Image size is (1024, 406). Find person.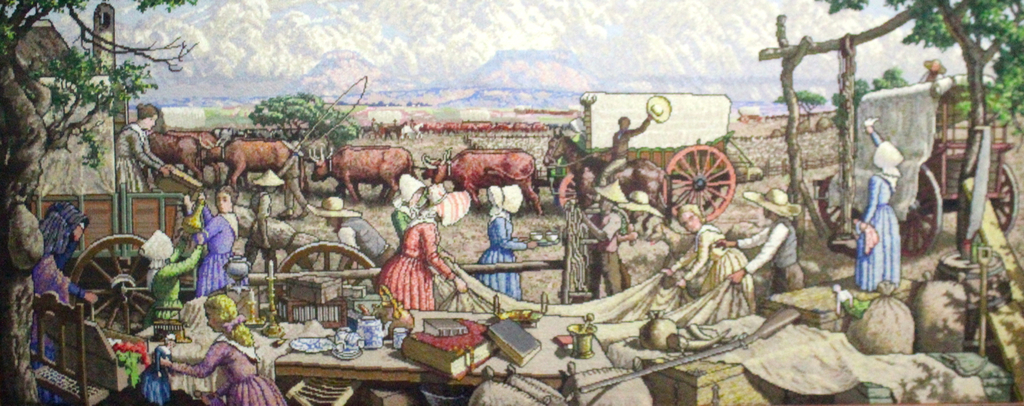
BBox(114, 103, 171, 198).
